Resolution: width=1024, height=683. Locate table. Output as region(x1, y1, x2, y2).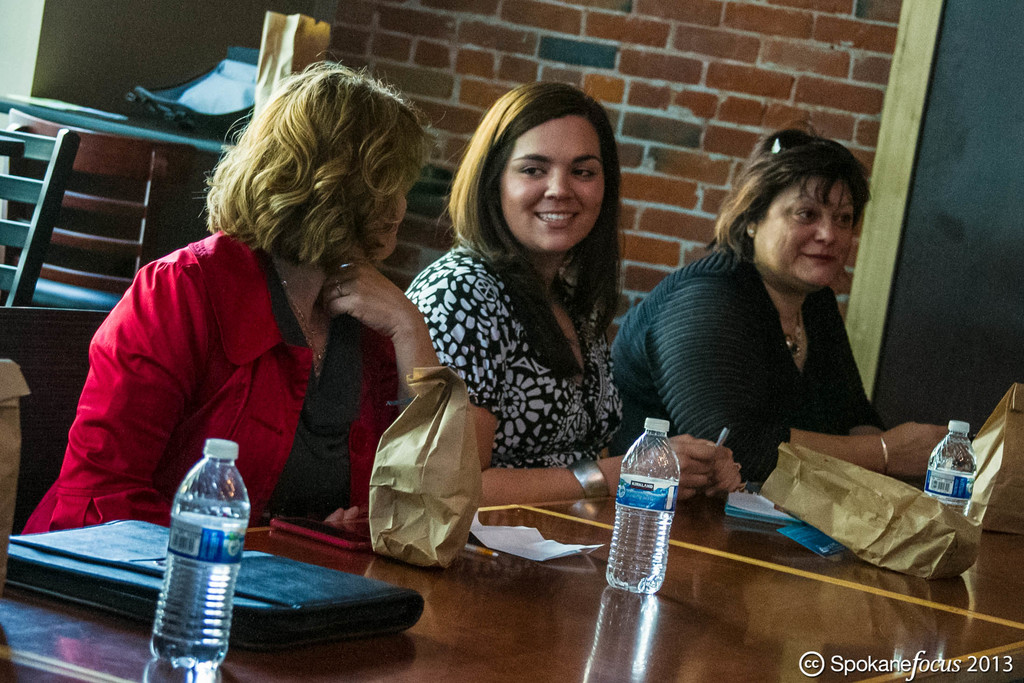
region(0, 402, 1023, 682).
